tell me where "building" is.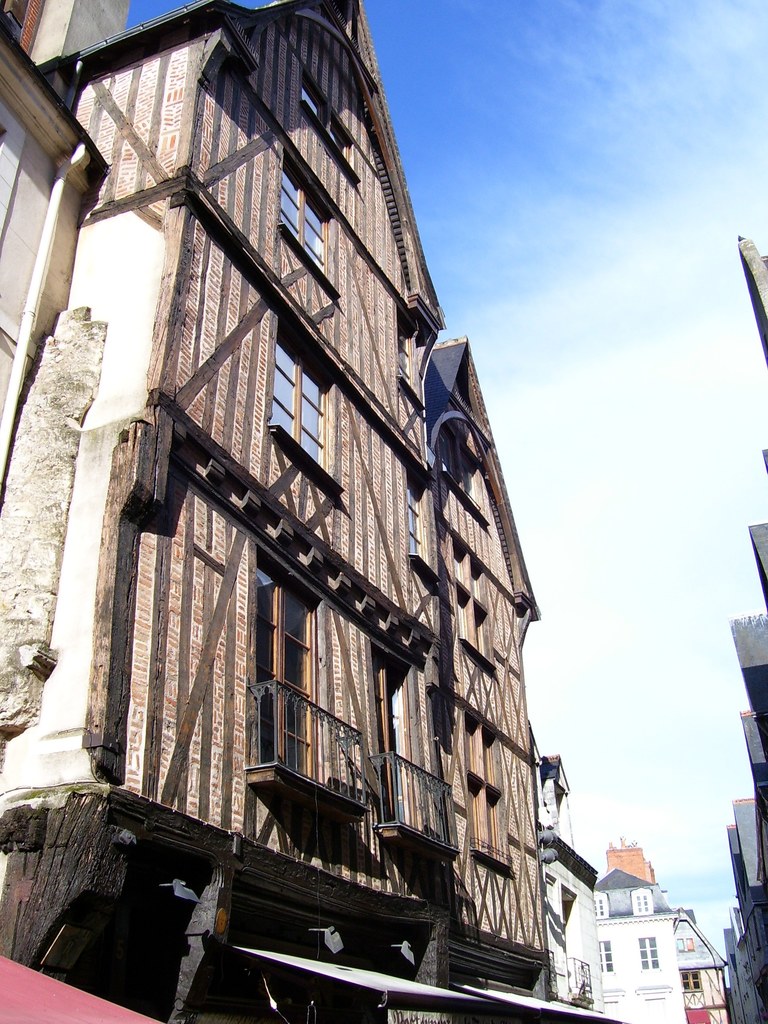
"building" is at select_region(0, 0, 554, 1023).
